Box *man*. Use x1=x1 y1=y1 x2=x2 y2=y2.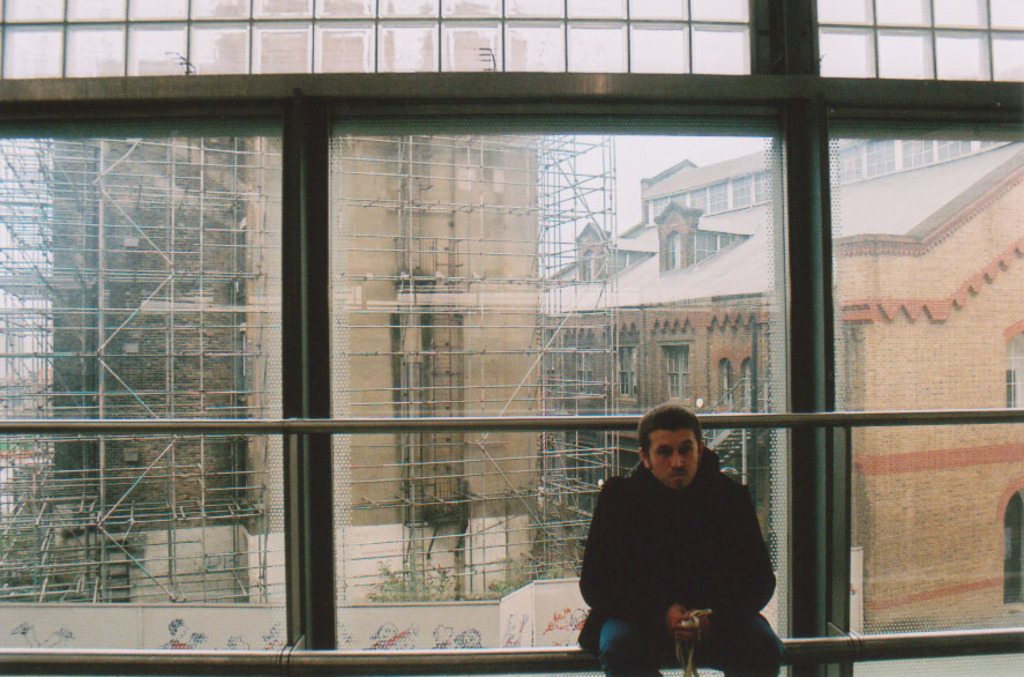
x1=580 y1=408 x2=786 y2=676.
